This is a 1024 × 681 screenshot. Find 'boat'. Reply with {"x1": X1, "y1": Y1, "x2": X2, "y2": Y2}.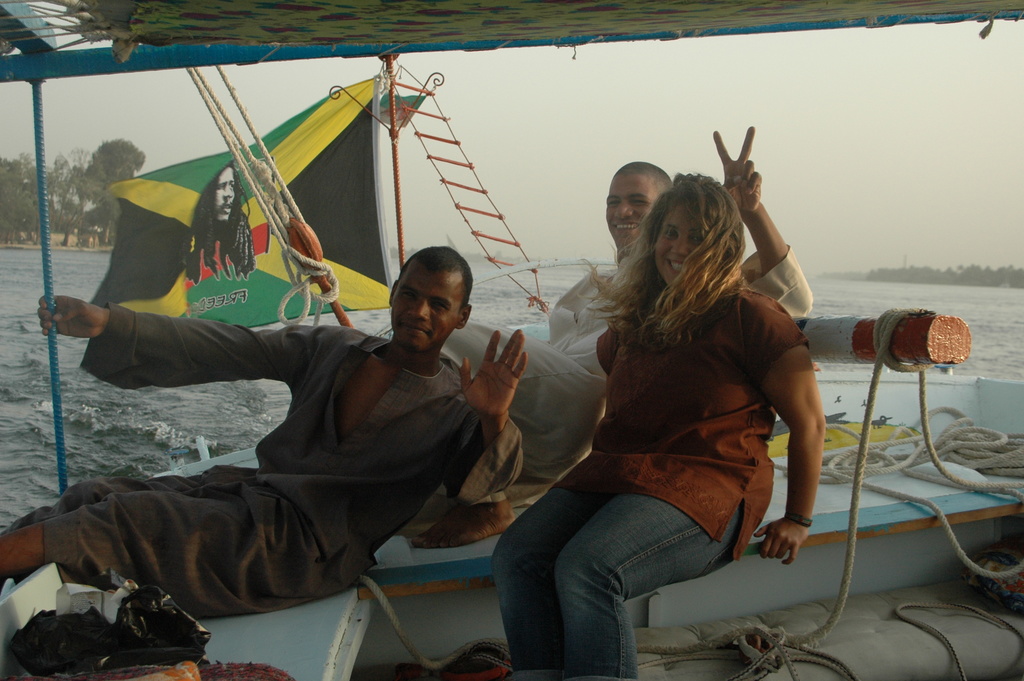
{"x1": 0, "y1": 4, "x2": 1023, "y2": 680}.
